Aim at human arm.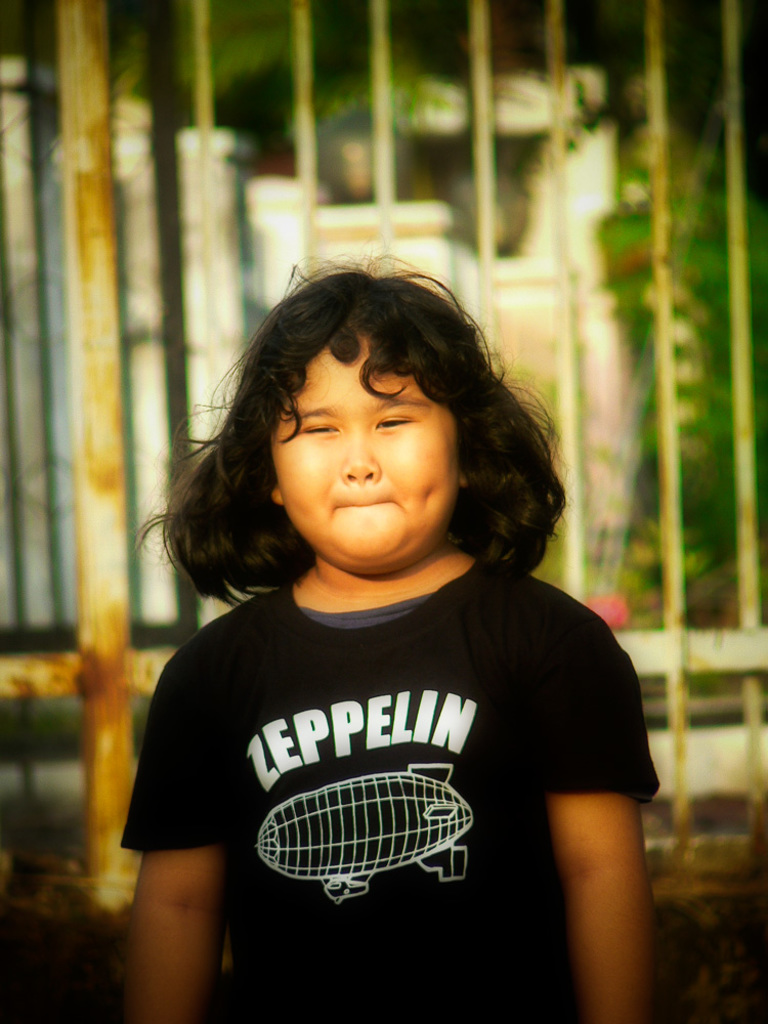
Aimed at rect(531, 622, 657, 1023).
